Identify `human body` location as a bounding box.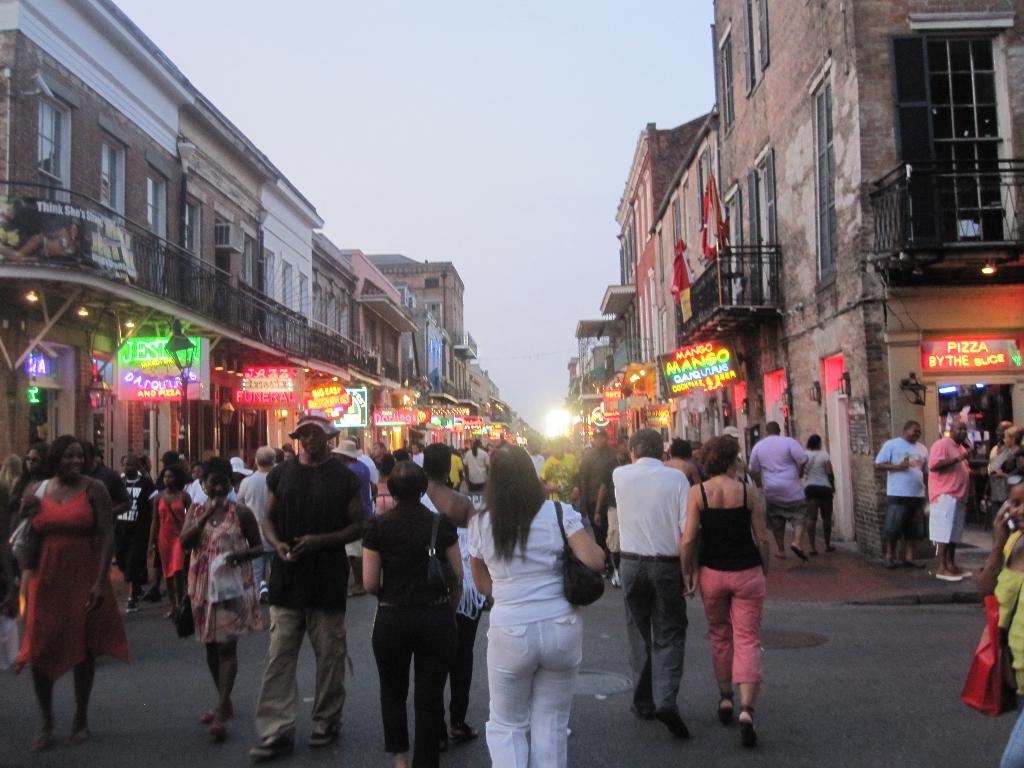
579/445/619/546.
